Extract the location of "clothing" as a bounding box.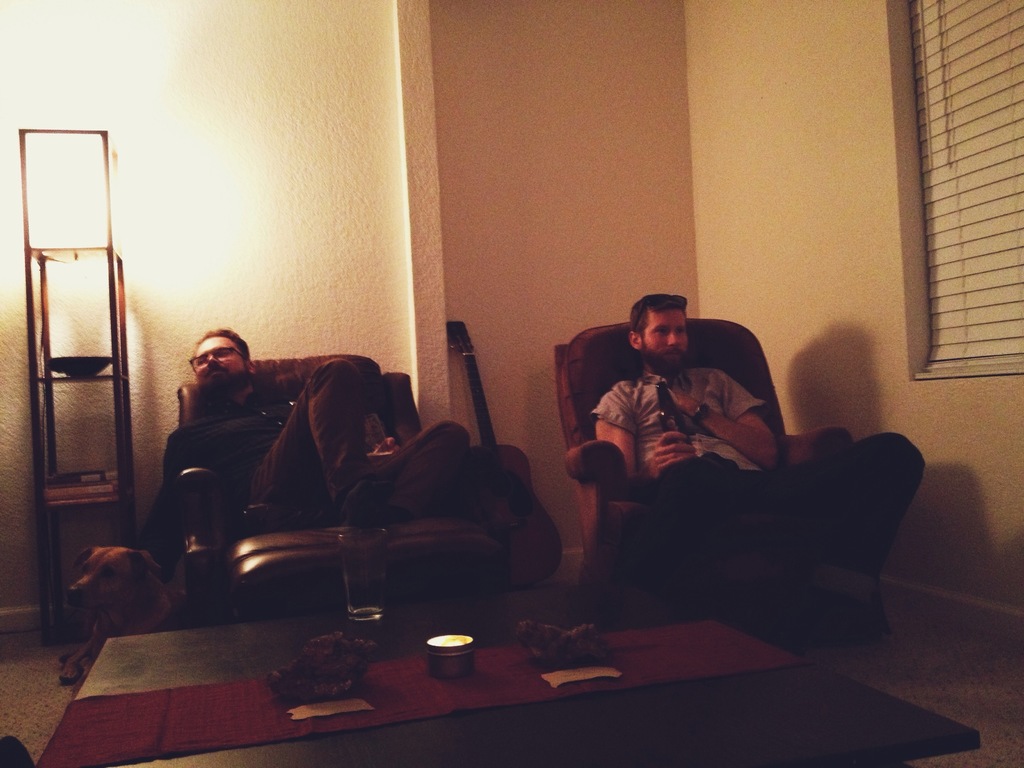
{"left": 611, "top": 369, "right": 755, "bottom": 468}.
